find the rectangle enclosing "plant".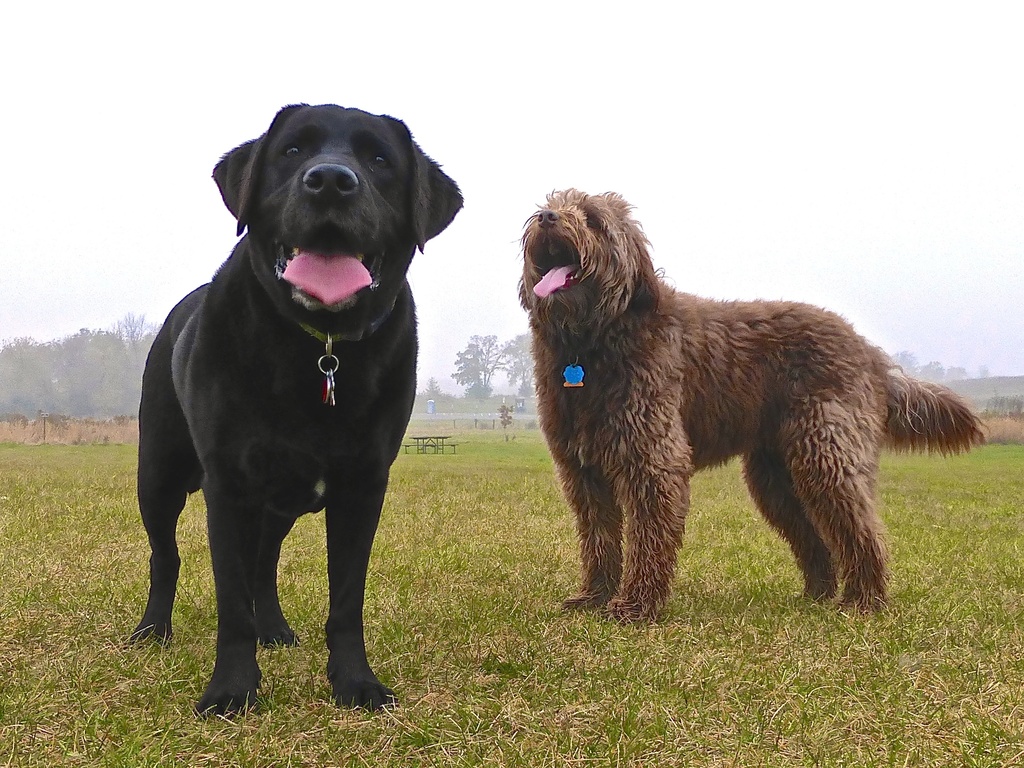
{"left": 3, "top": 432, "right": 1023, "bottom": 763}.
